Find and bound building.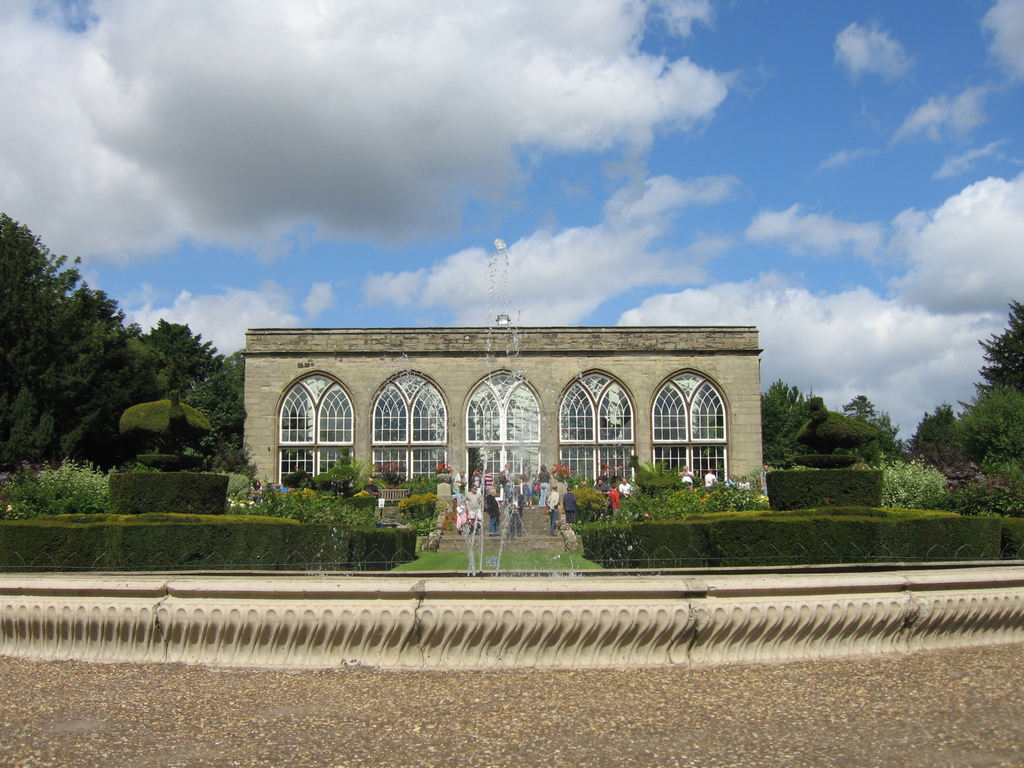
Bound: [x1=239, y1=321, x2=769, y2=506].
